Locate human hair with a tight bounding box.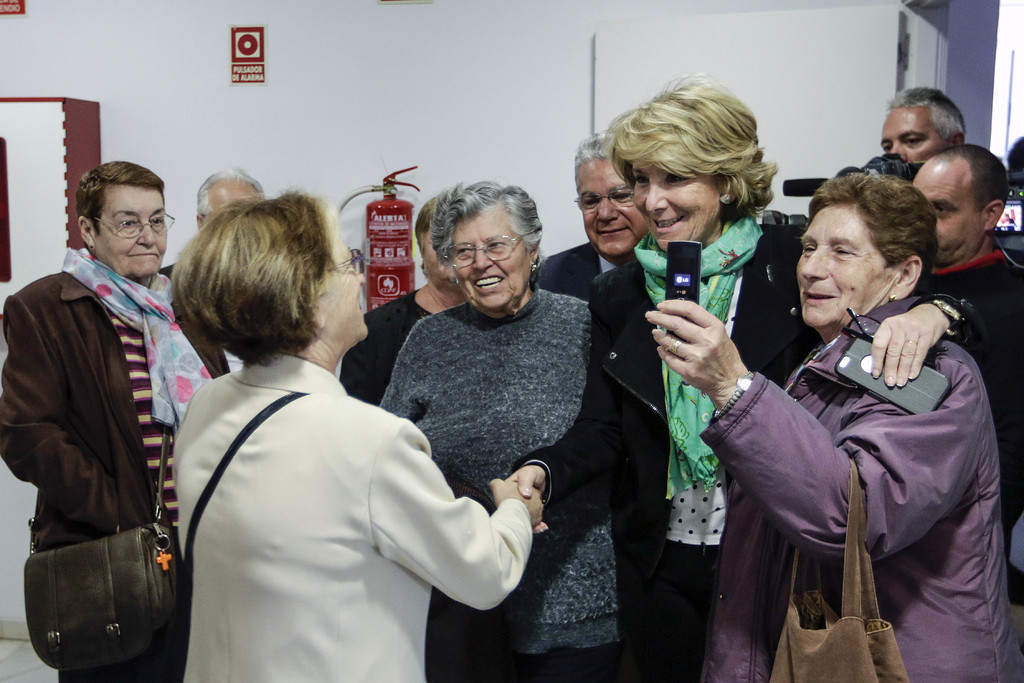
(933,142,1008,226).
